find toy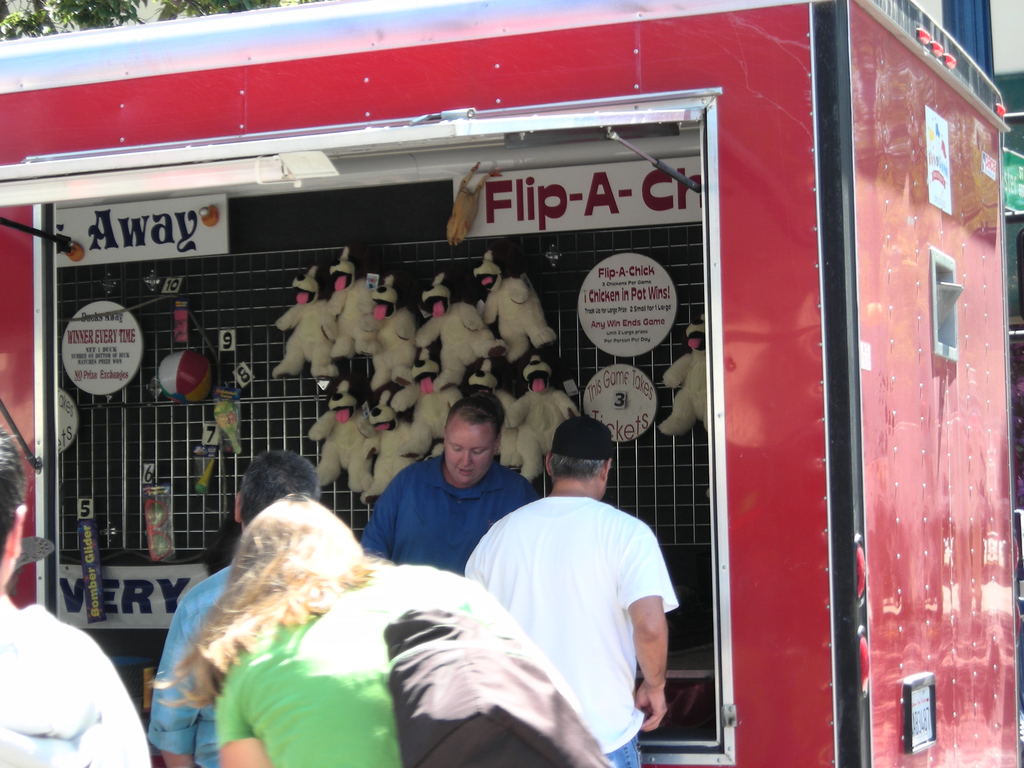
l=196, t=452, r=216, b=495
